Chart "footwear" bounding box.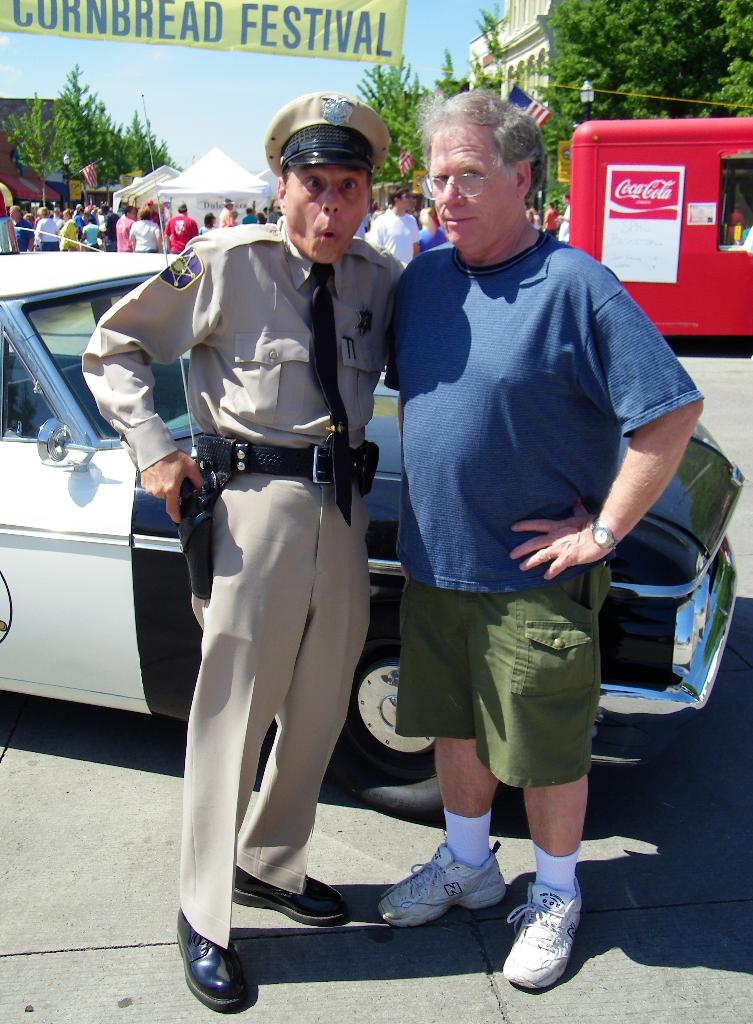
Charted: [230, 863, 354, 932].
